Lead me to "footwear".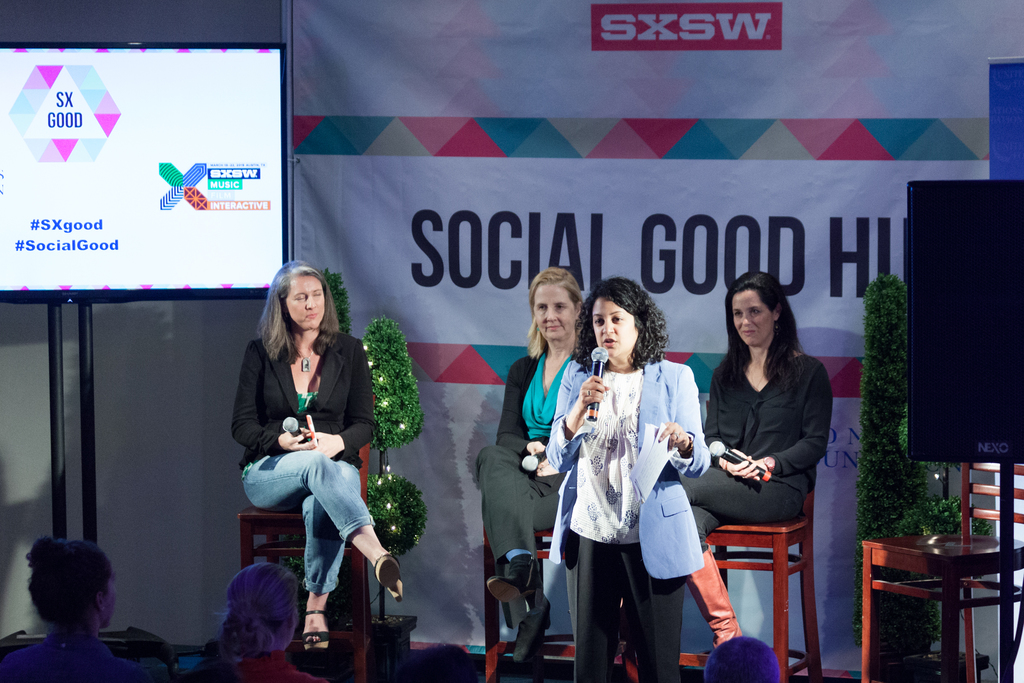
Lead to 301:607:335:655.
